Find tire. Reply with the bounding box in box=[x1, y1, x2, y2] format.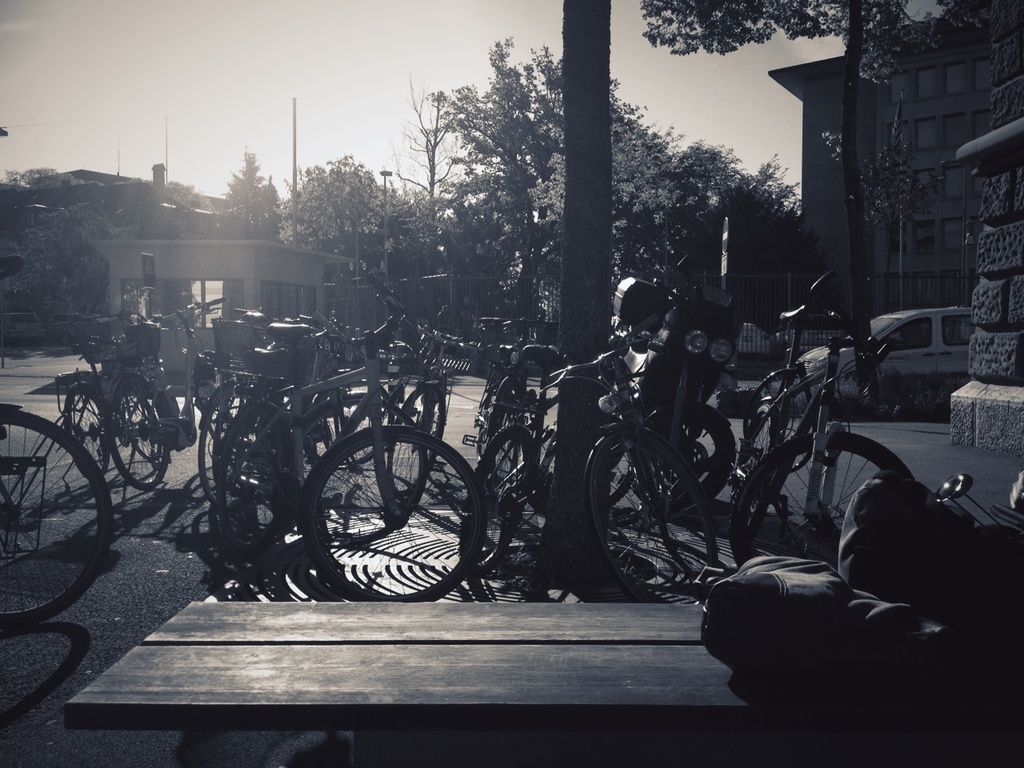
box=[581, 426, 717, 606].
